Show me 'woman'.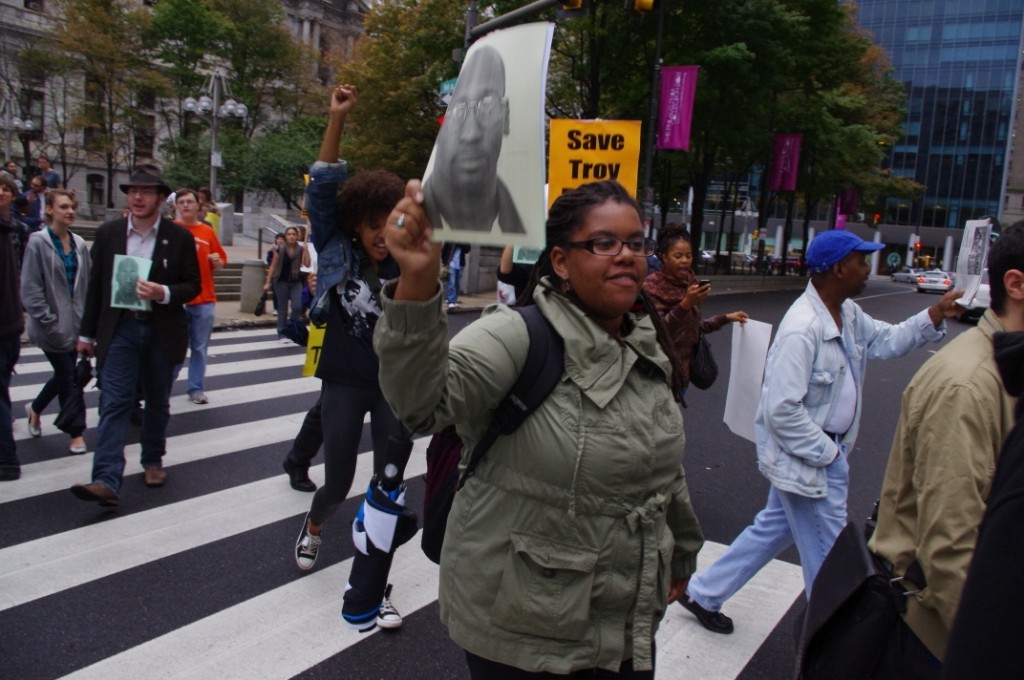
'woman' is here: crop(261, 222, 315, 341).
